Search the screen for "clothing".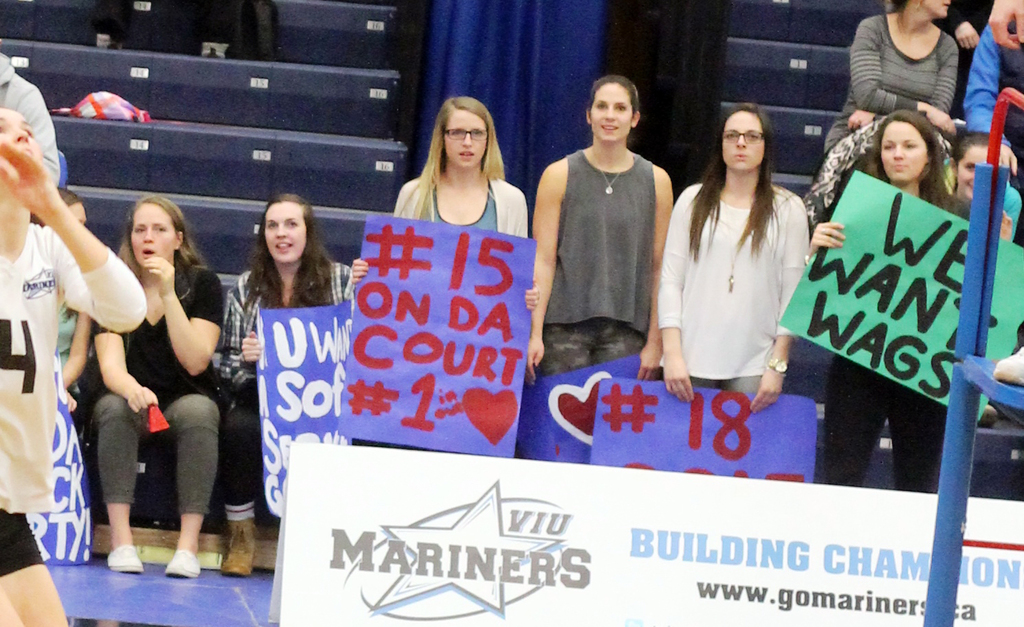
Found at [x1=823, y1=11, x2=966, y2=212].
